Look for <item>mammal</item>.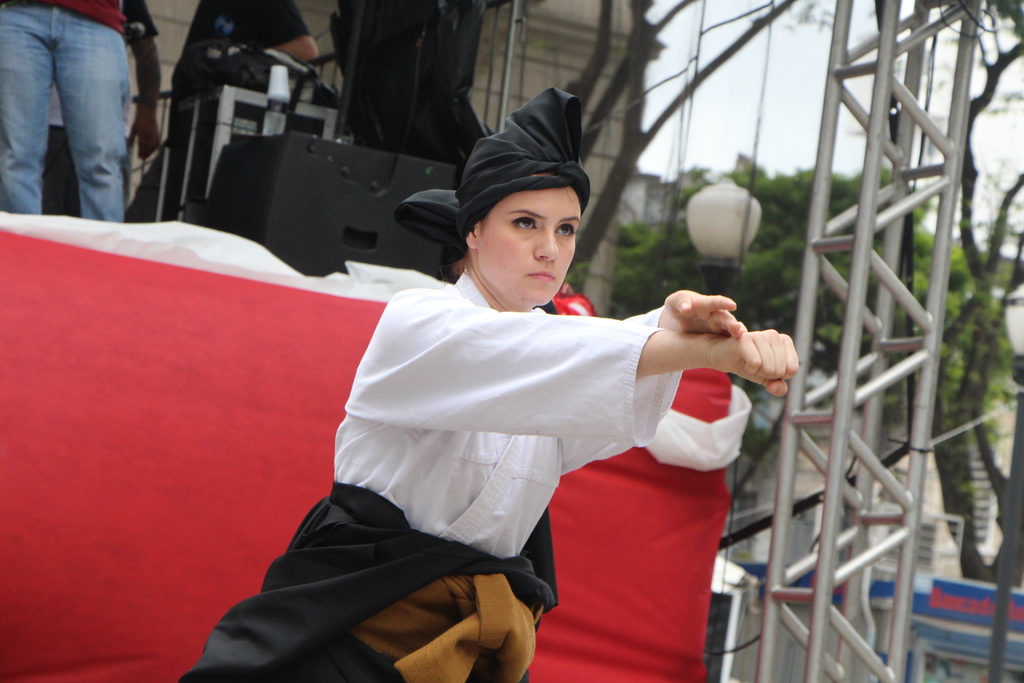
Found: locate(127, 0, 323, 227).
